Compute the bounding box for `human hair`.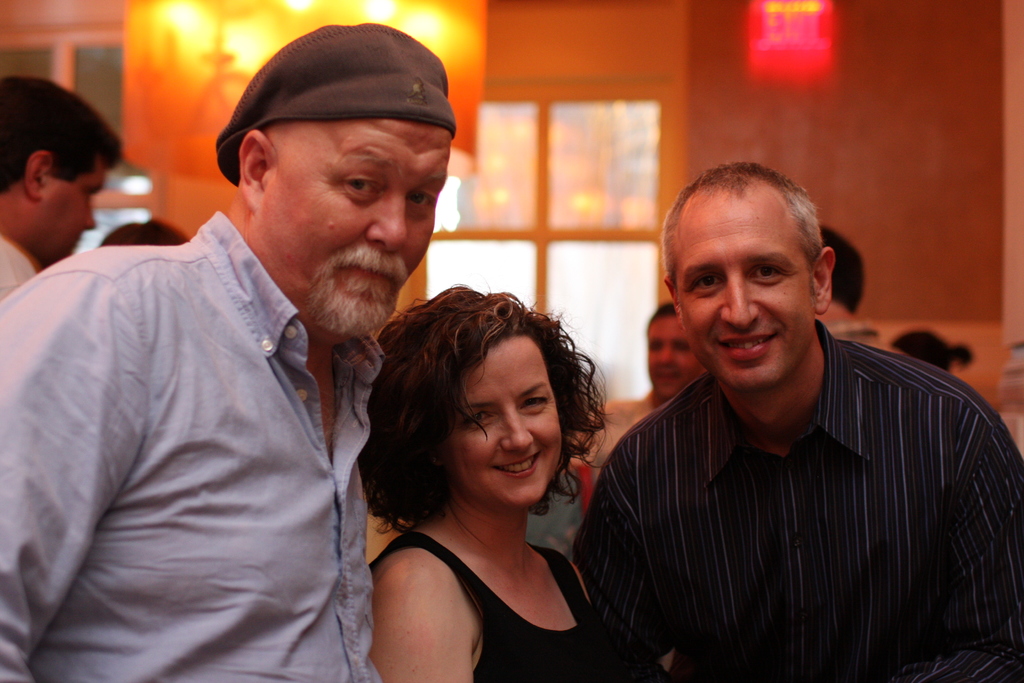
region(661, 157, 824, 291).
